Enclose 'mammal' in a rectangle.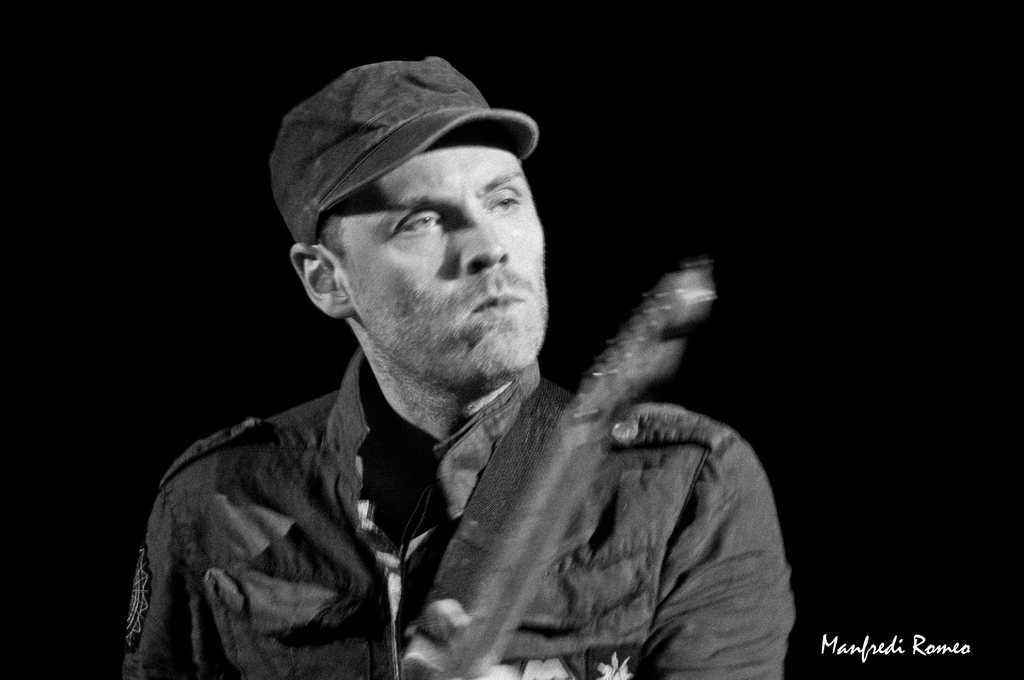
<box>54,109,817,655</box>.
